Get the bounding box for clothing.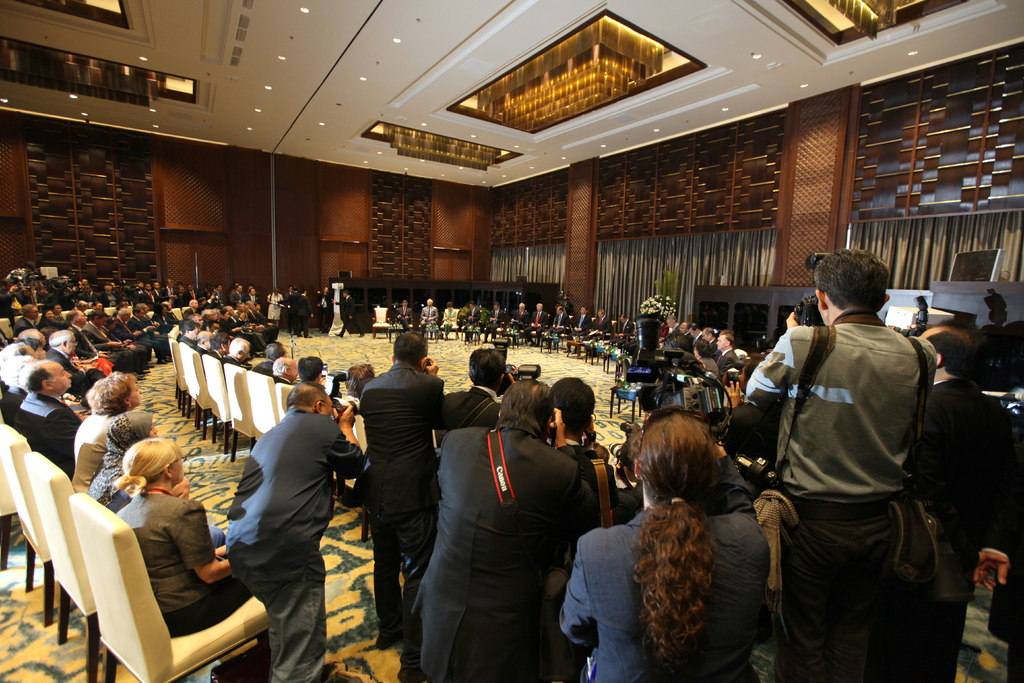
bbox(438, 307, 628, 345).
